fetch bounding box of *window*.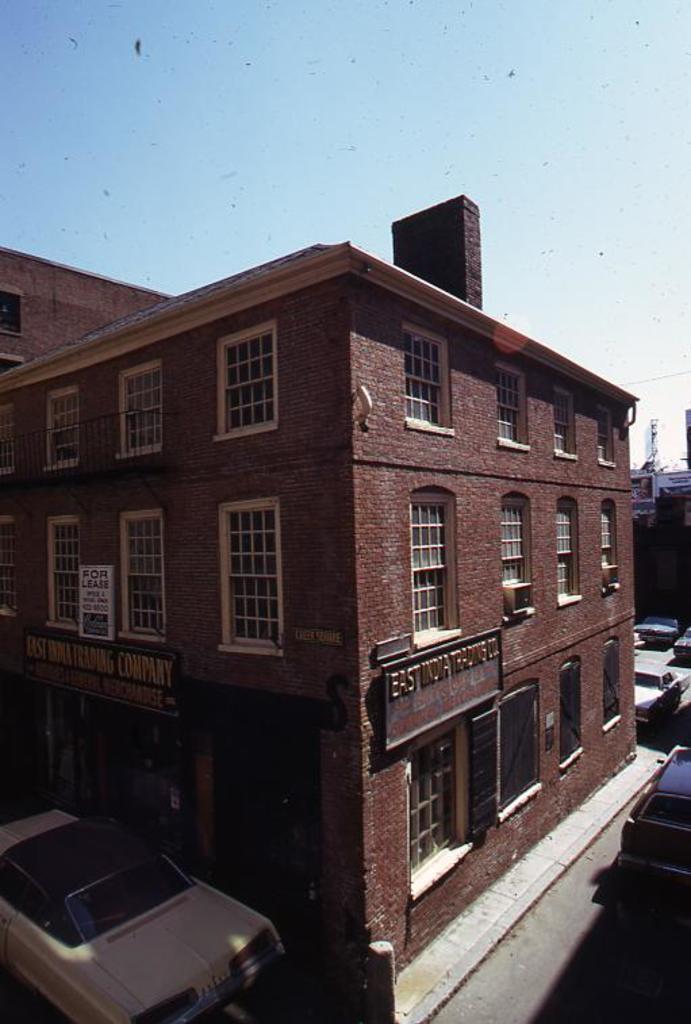
Bbox: select_region(600, 495, 623, 590).
